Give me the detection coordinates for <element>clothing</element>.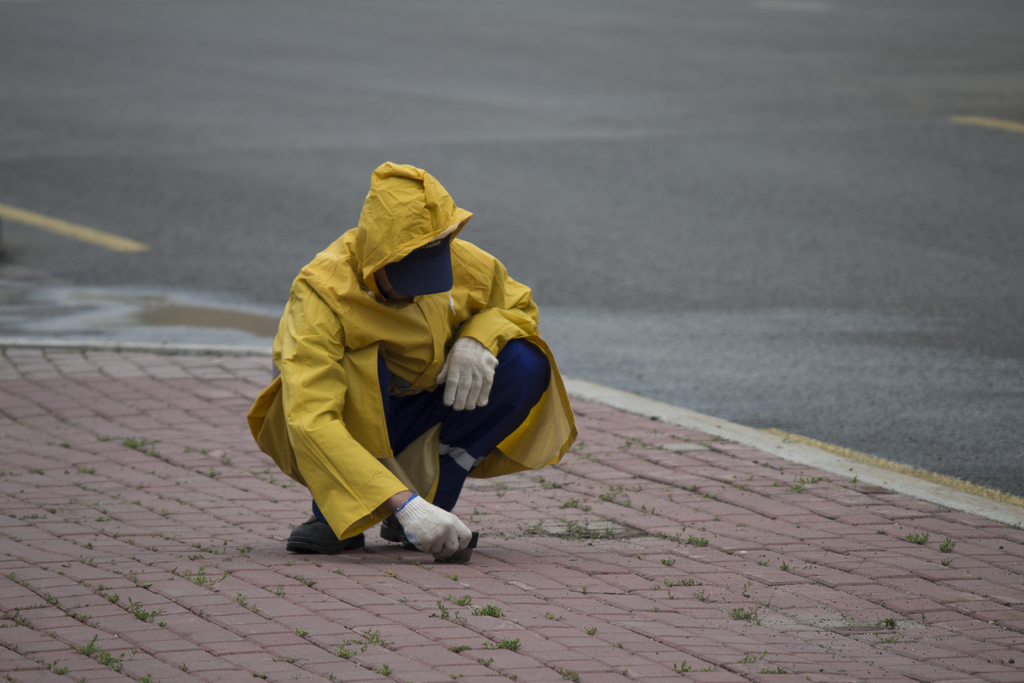
<bbox>241, 154, 595, 547</bbox>.
